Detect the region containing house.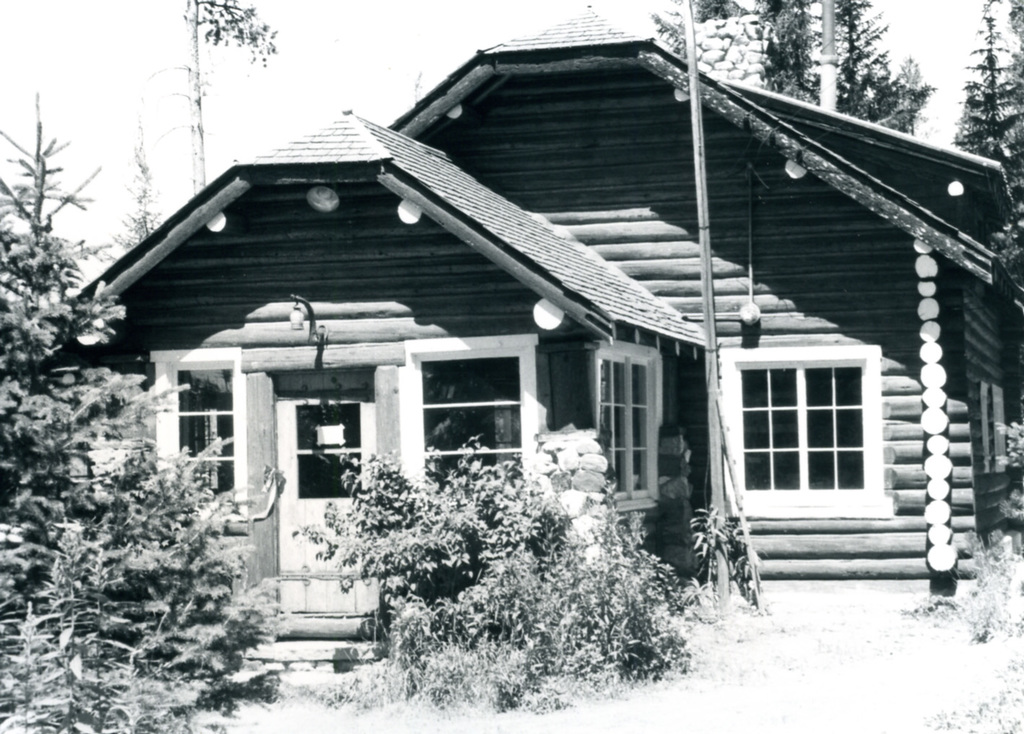
pyautogui.locateOnScreen(113, 10, 977, 668).
